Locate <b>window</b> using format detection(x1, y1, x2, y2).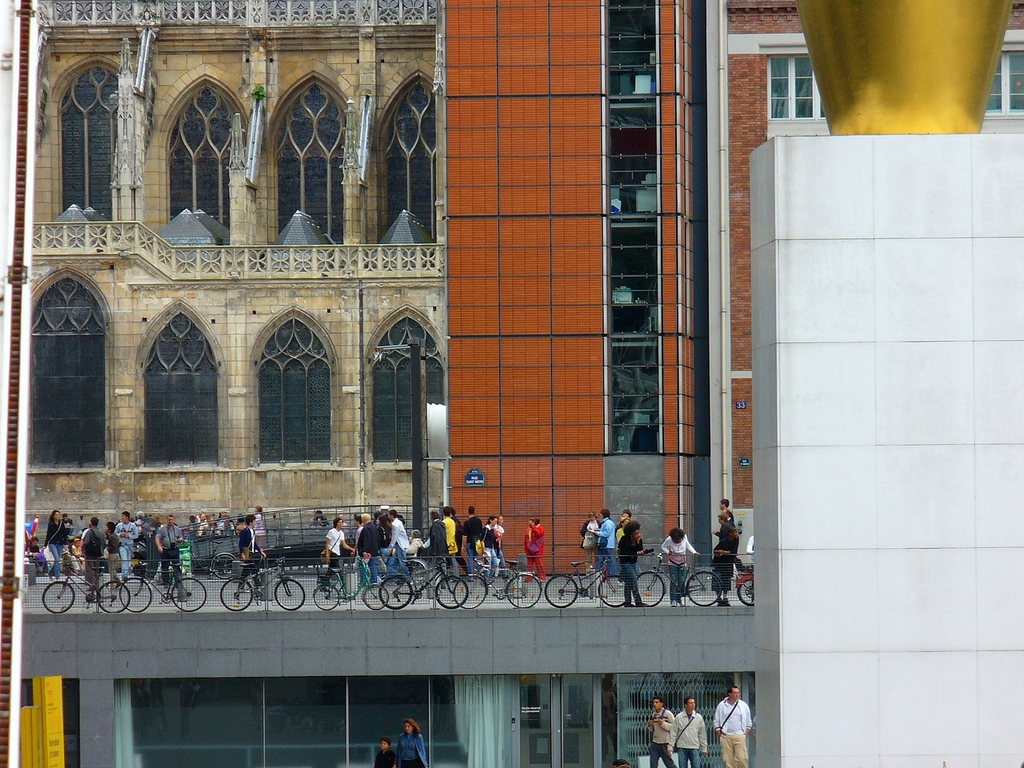
detection(370, 70, 438, 258).
